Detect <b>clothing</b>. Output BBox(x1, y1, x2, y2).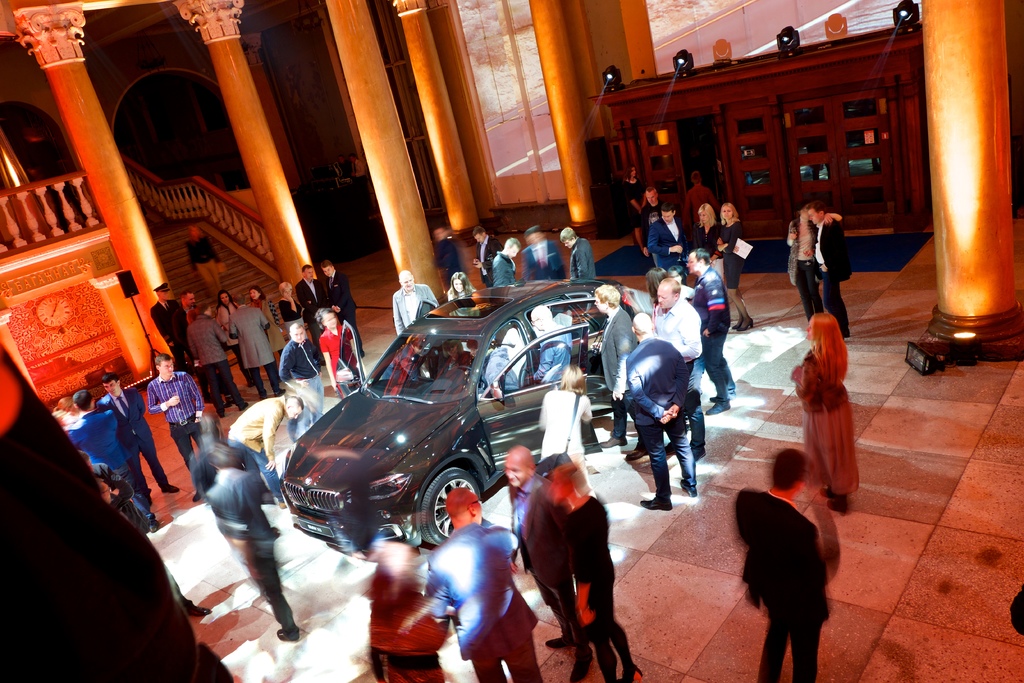
BBox(788, 345, 854, 496).
